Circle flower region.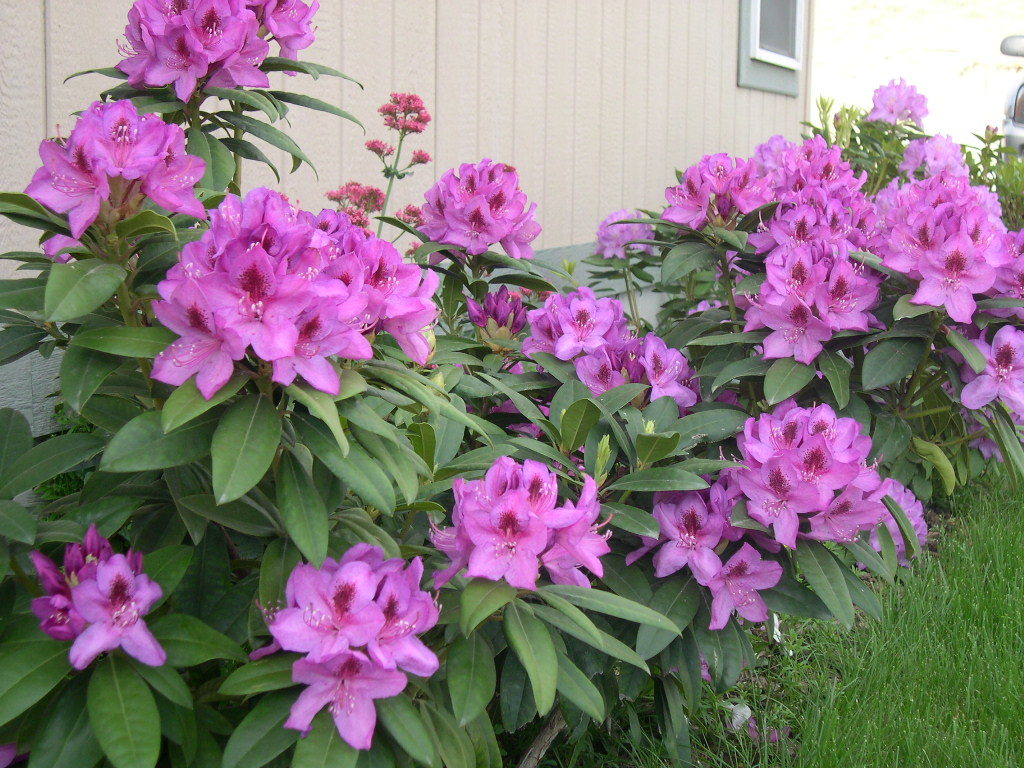
Region: l=592, t=206, r=672, b=265.
